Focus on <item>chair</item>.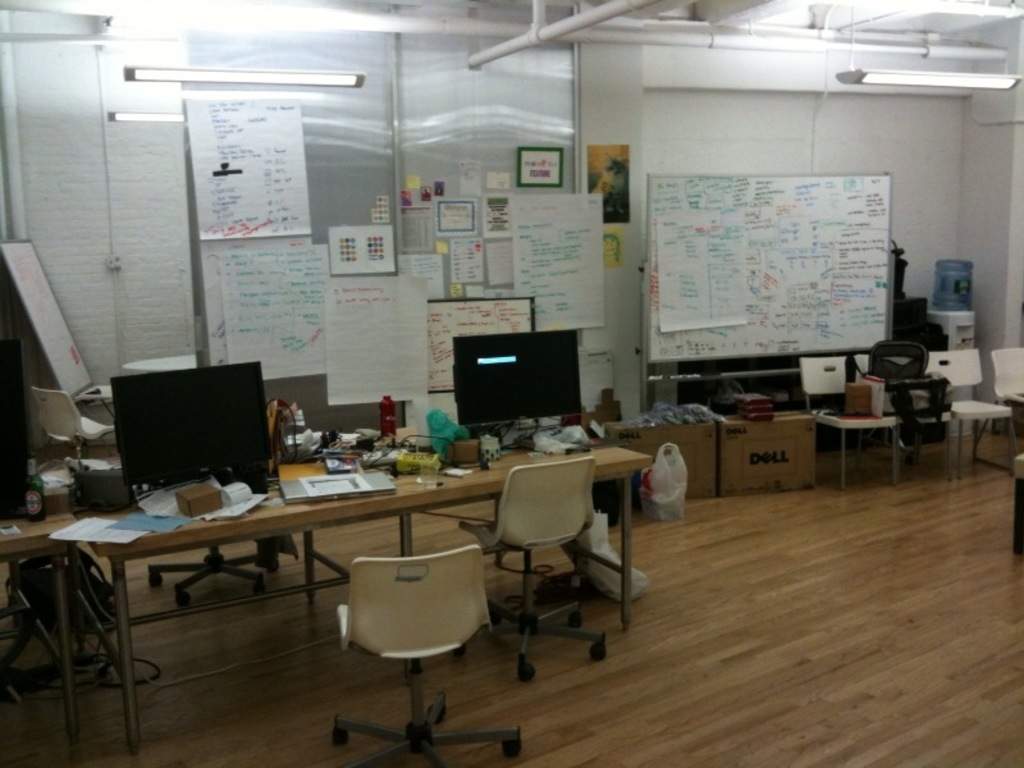
Focused at BBox(852, 353, 956, 479).
